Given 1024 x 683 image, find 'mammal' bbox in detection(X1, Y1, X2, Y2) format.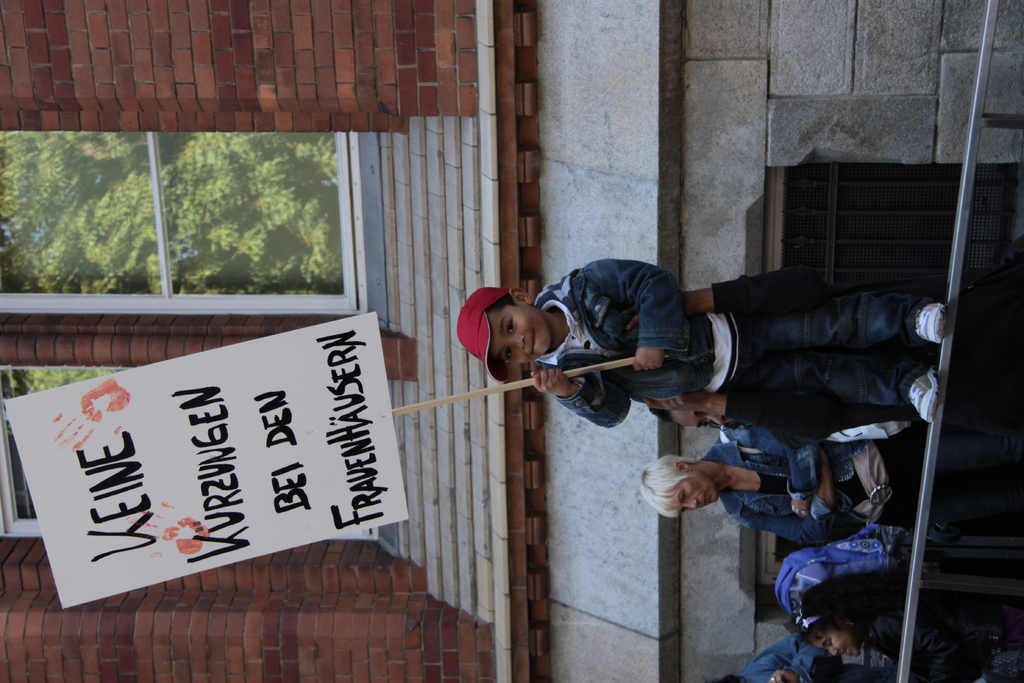
detection(650, 267, 1023, 448).
